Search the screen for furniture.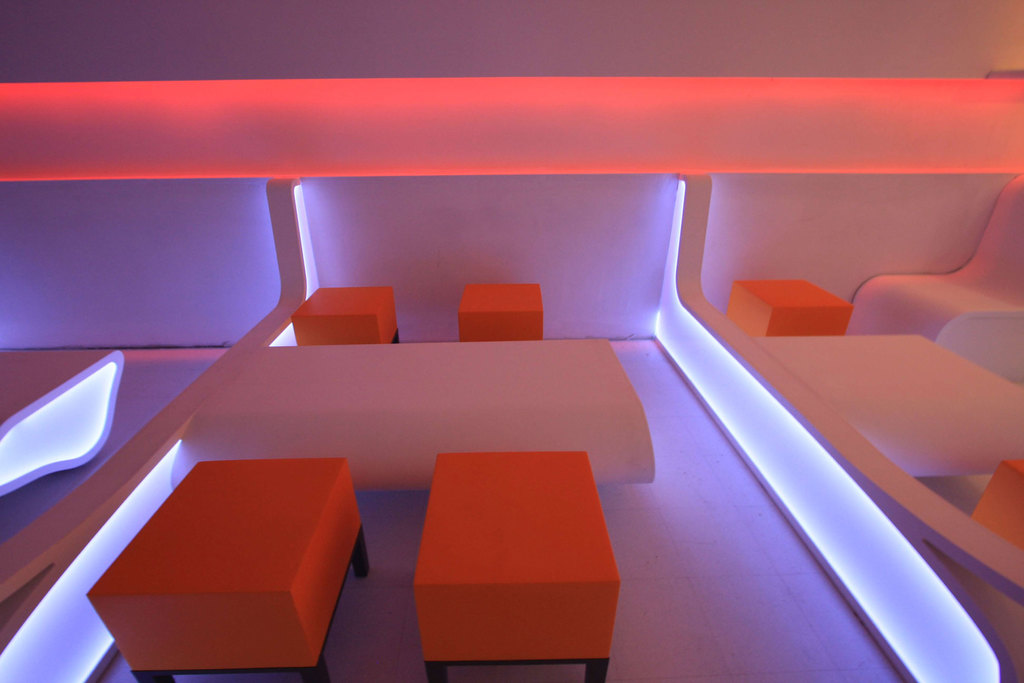
Found at left=724, top=278, right=1023, bottom=552.
